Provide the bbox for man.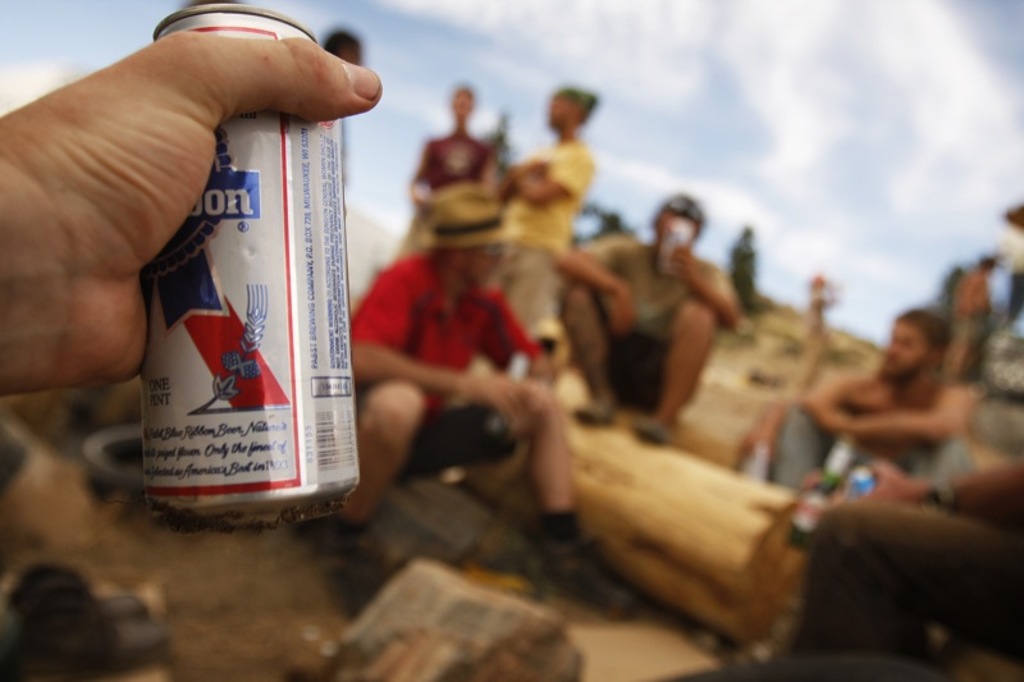
BBox(401, 86, 506, 242).
